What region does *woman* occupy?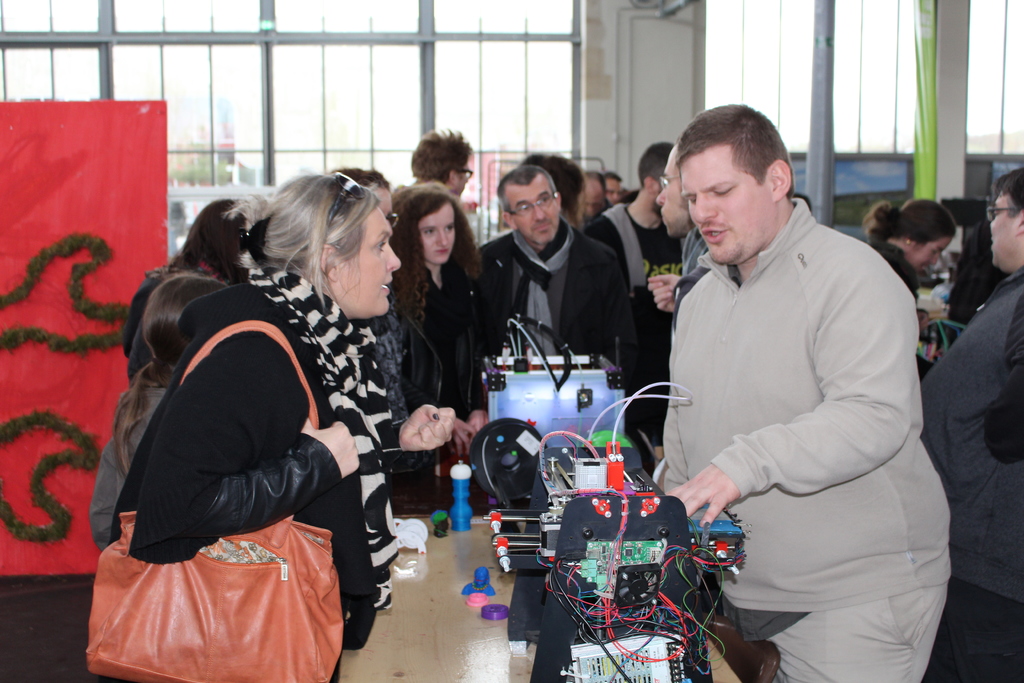
[left=90, top=272, right=216, bottom=548].
